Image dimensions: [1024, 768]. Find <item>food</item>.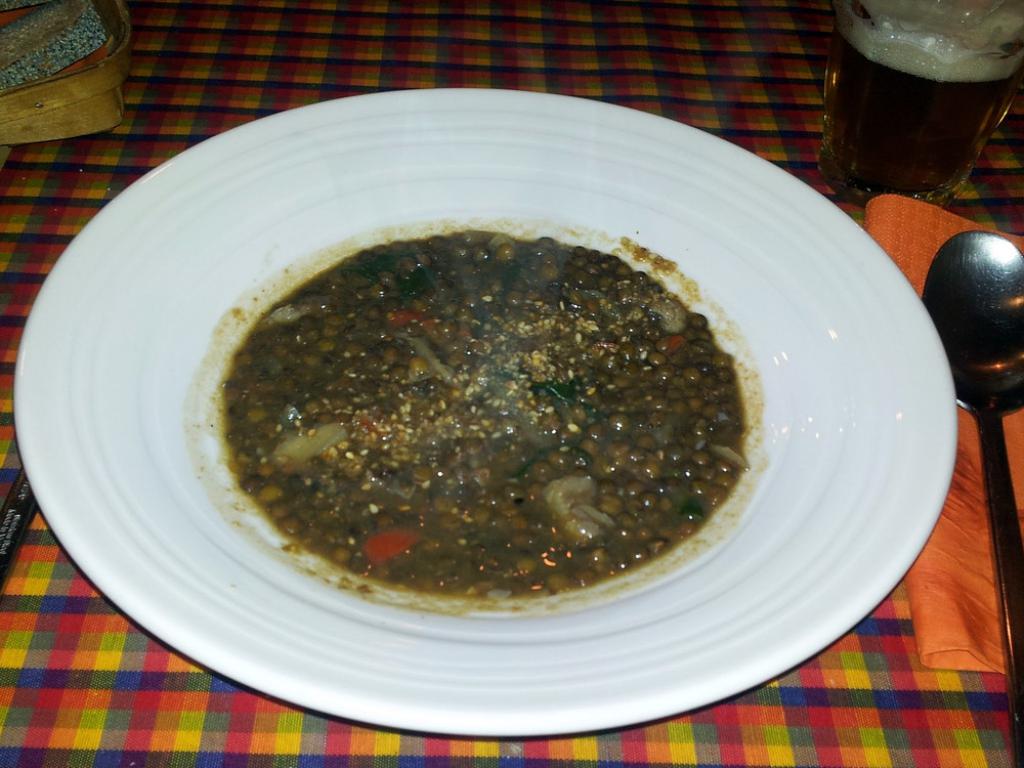
<region>204, 178, 819, 623</region>.
